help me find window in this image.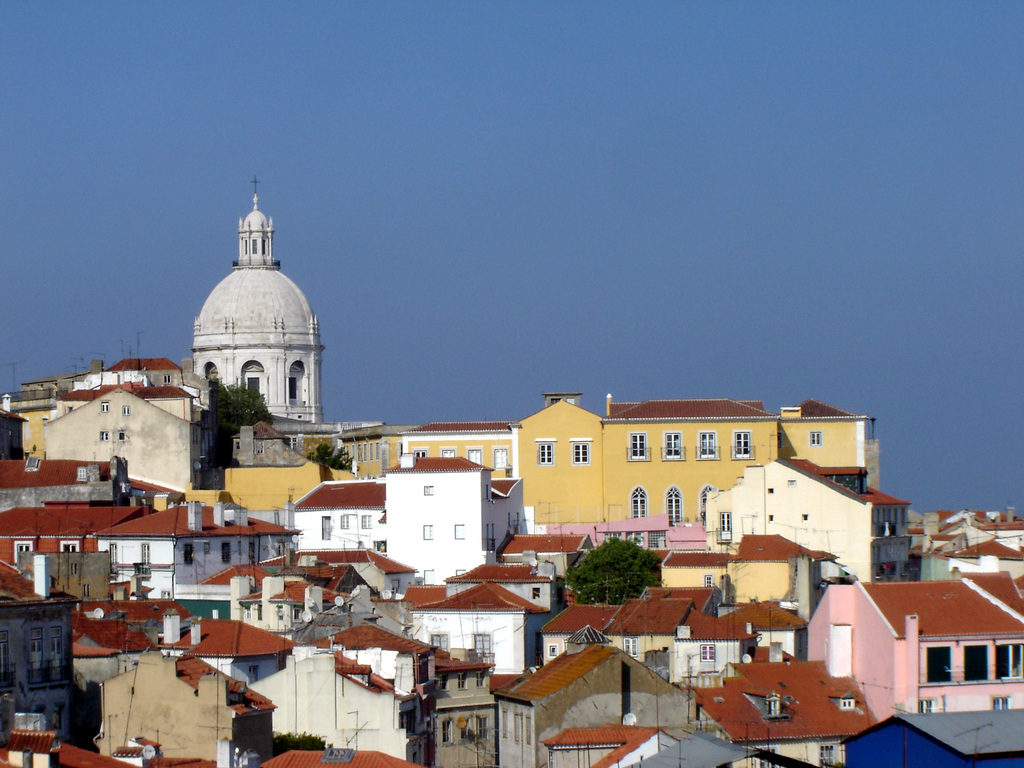
Found it: l=632, t=490, r=644, b=516.
